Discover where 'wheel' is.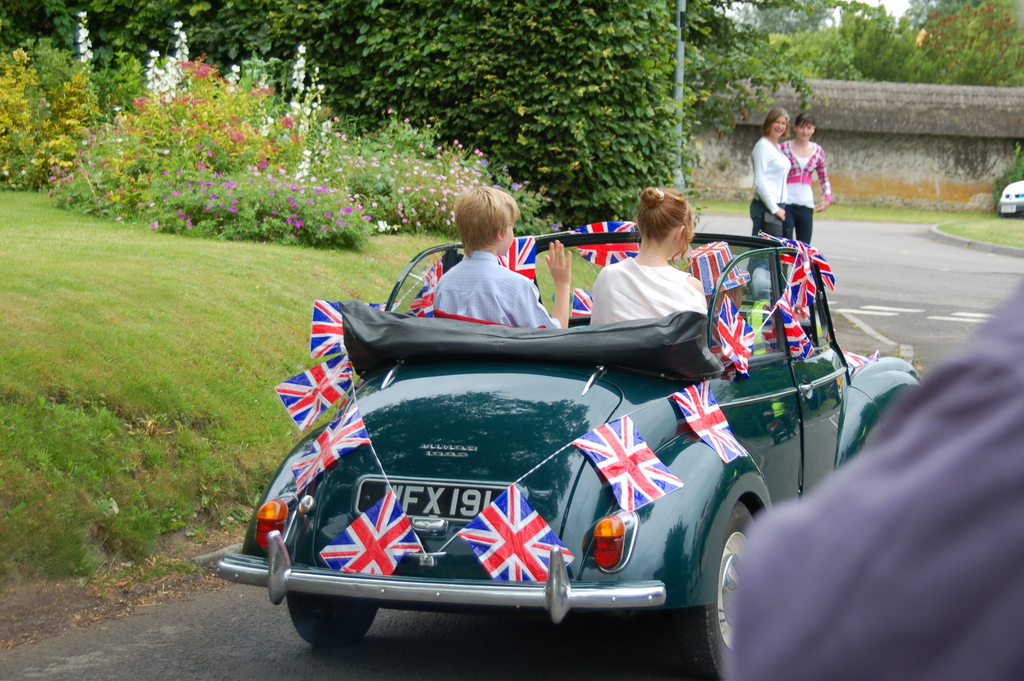
Discovered at BBox(287, 589, 376, 653).
